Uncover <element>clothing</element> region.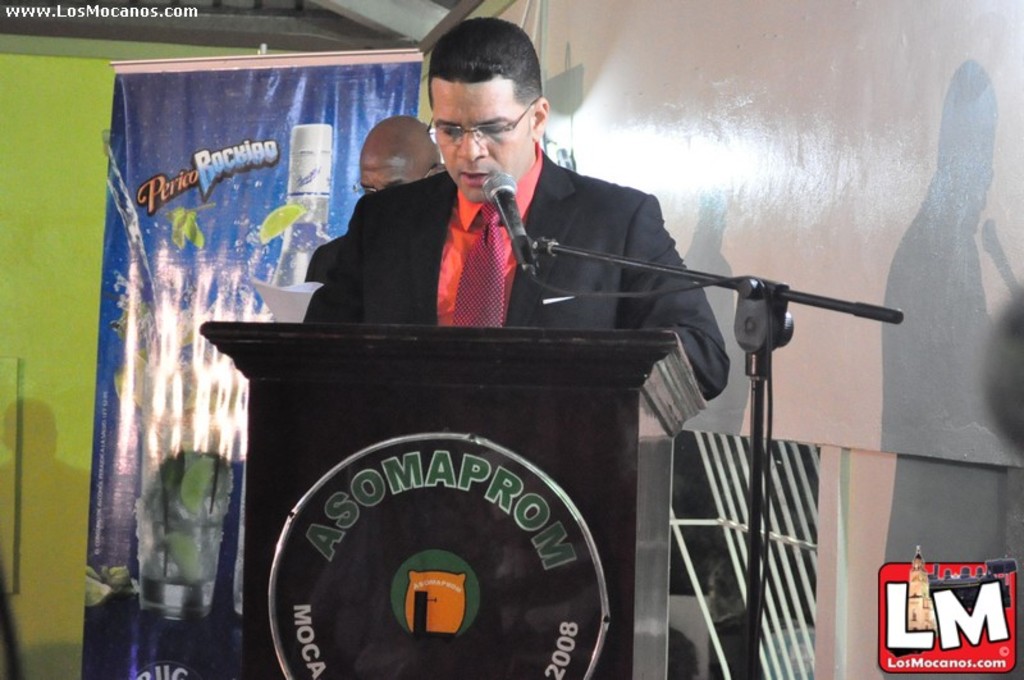
Uncovered: [287,128,727,364].
